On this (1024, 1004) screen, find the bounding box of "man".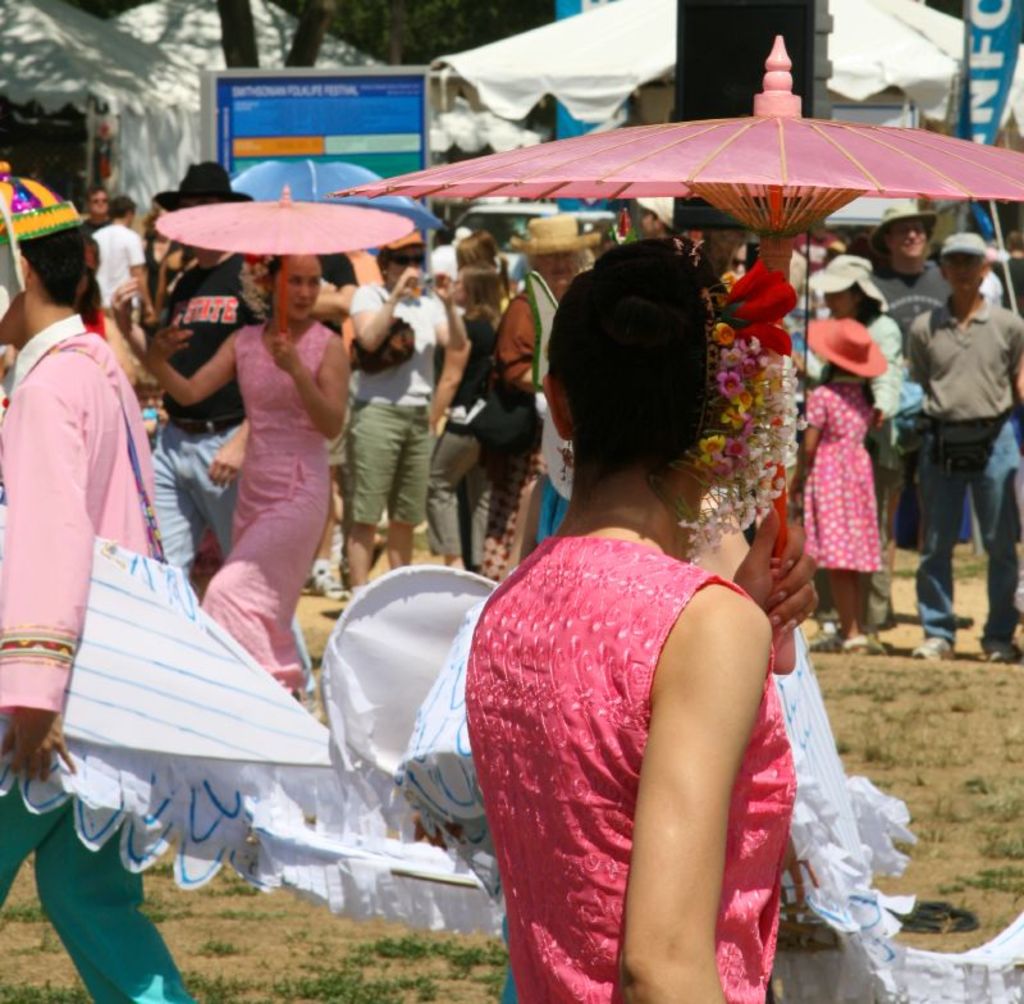
Bounding box: left=872, top=200, right=956, bottom=630.
